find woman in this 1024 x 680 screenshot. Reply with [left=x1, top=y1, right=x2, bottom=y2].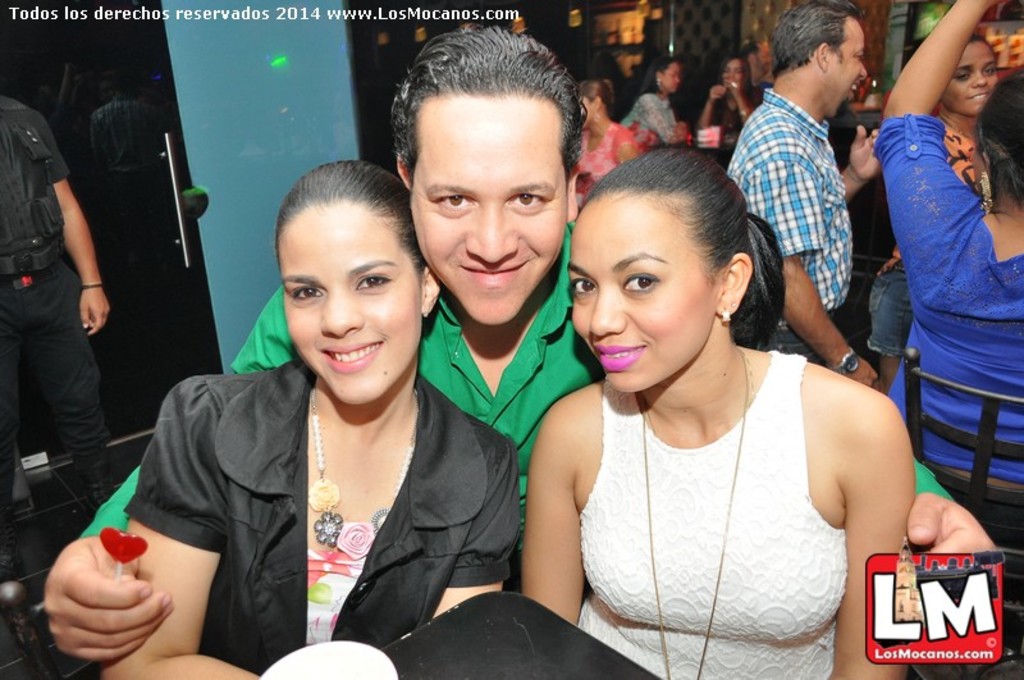
[left=876, top=0, right=1023, bottom=565].
